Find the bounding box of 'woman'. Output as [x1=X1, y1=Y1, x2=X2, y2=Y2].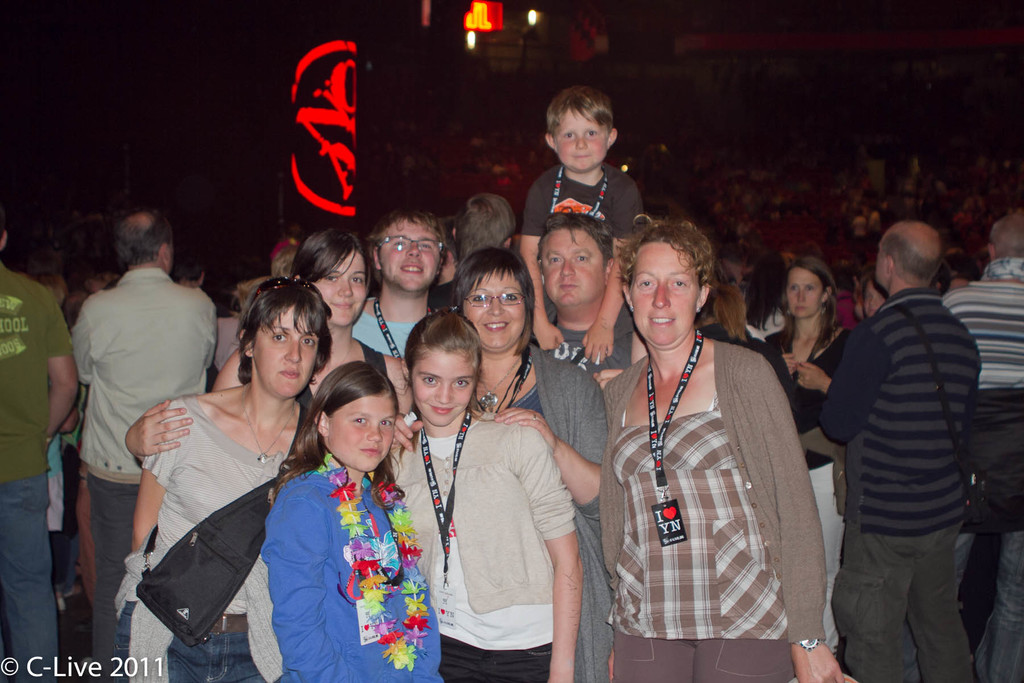
[x1=602, y1=218, x2=838, y2=682].
